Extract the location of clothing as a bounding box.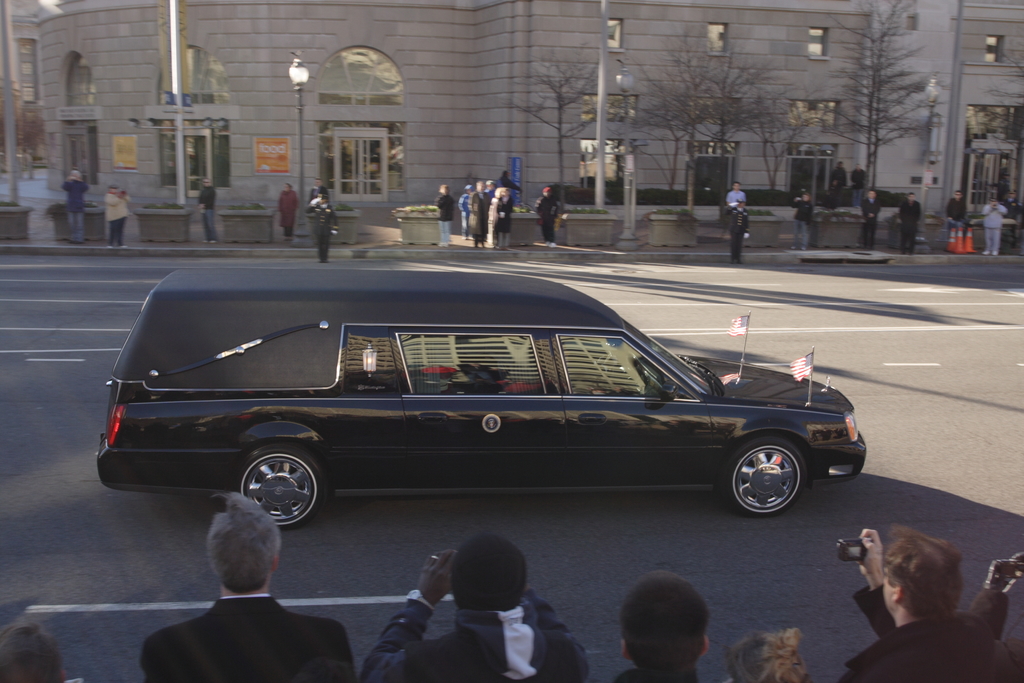
x1=841 y1=580 x2=1021 y2=682.
